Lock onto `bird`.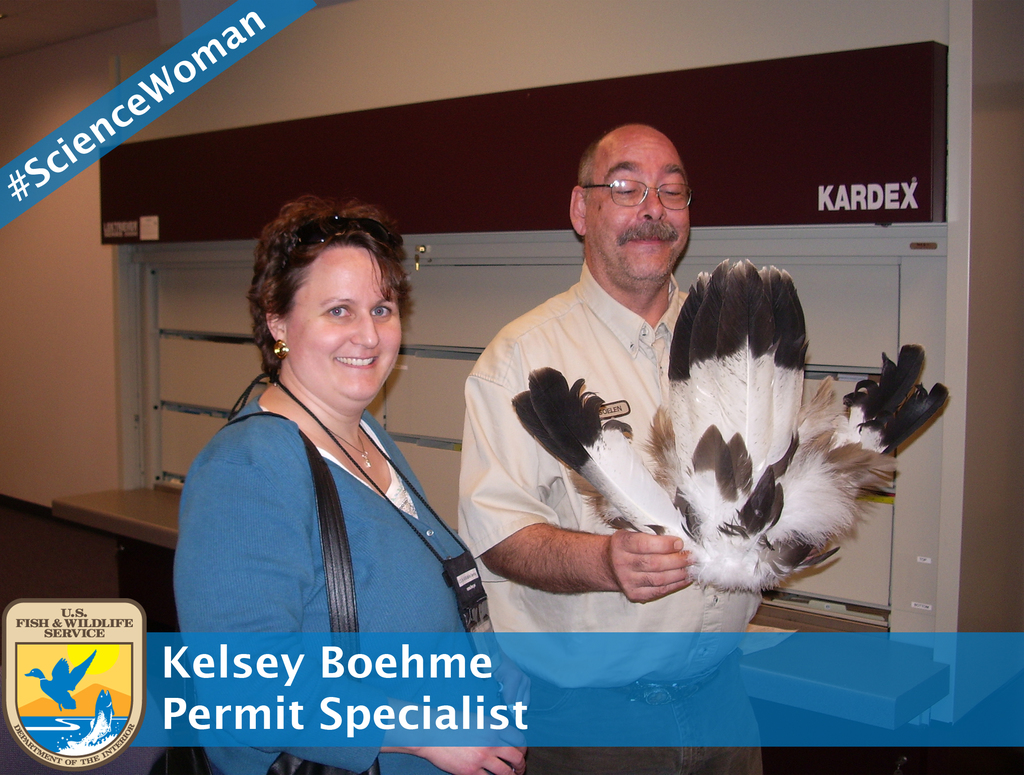
Locked: pyautogui.locateOnScreen(23, 647, 98, 712).
